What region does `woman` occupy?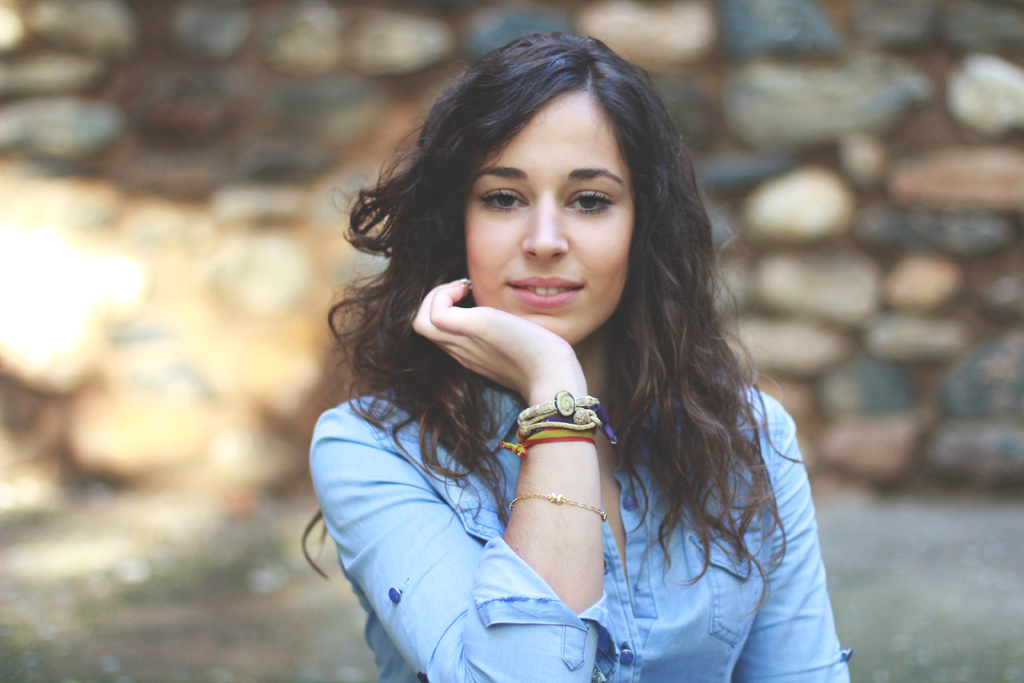
region(302, 31, 854, 682).
